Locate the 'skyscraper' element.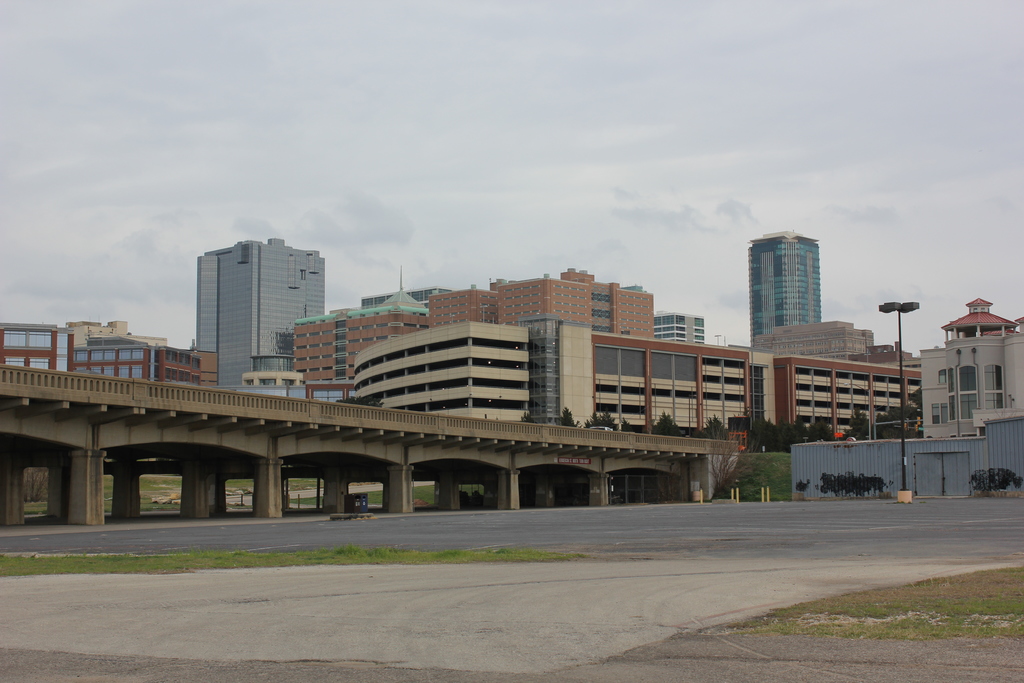
Element bbox: {"left": 759, "top": 315, "right": 883, "bottom": 365}.
